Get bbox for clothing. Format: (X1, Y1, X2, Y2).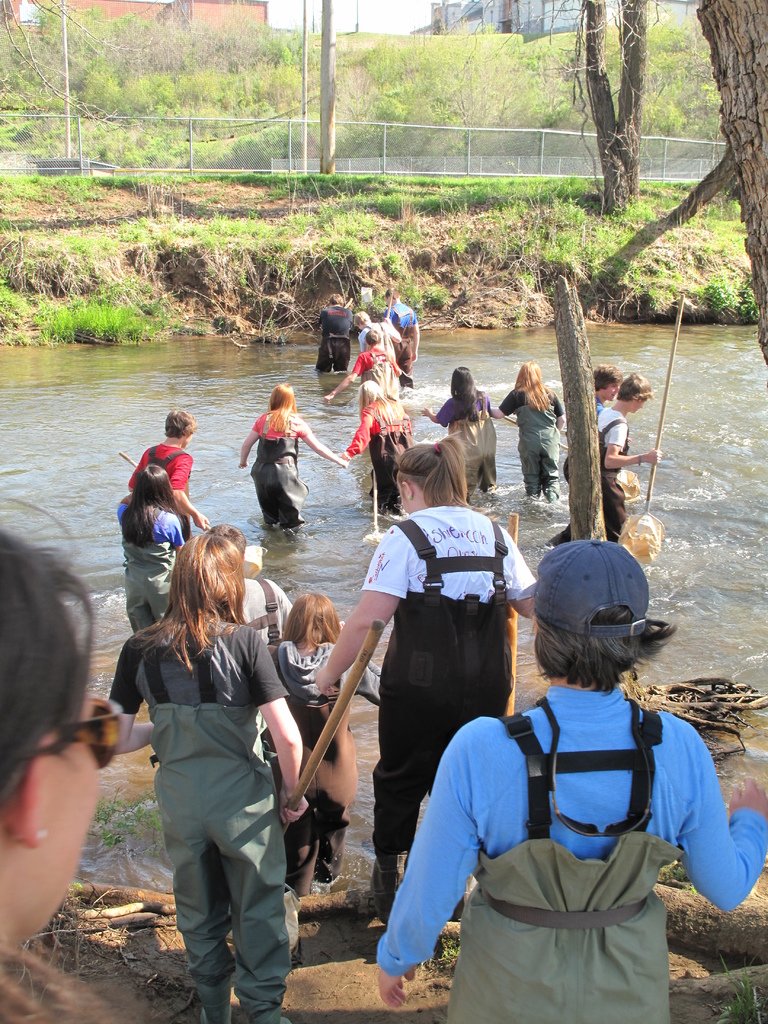
(496, 383, 568, 481).
